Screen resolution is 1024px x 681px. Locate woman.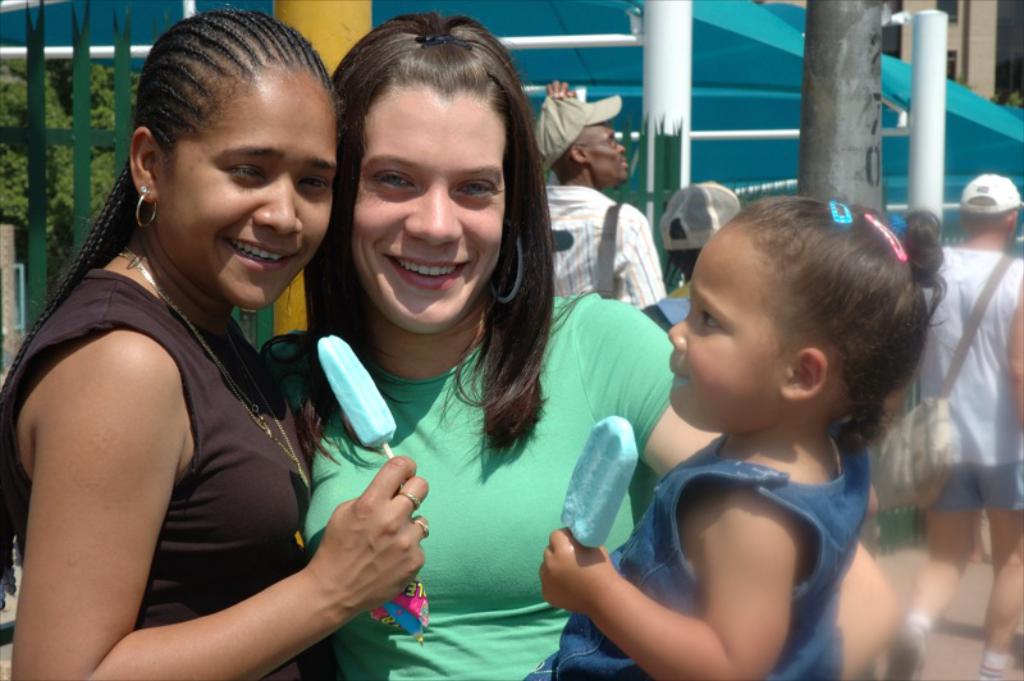
(x1=252, y1=12, x2=901, y2=680).
